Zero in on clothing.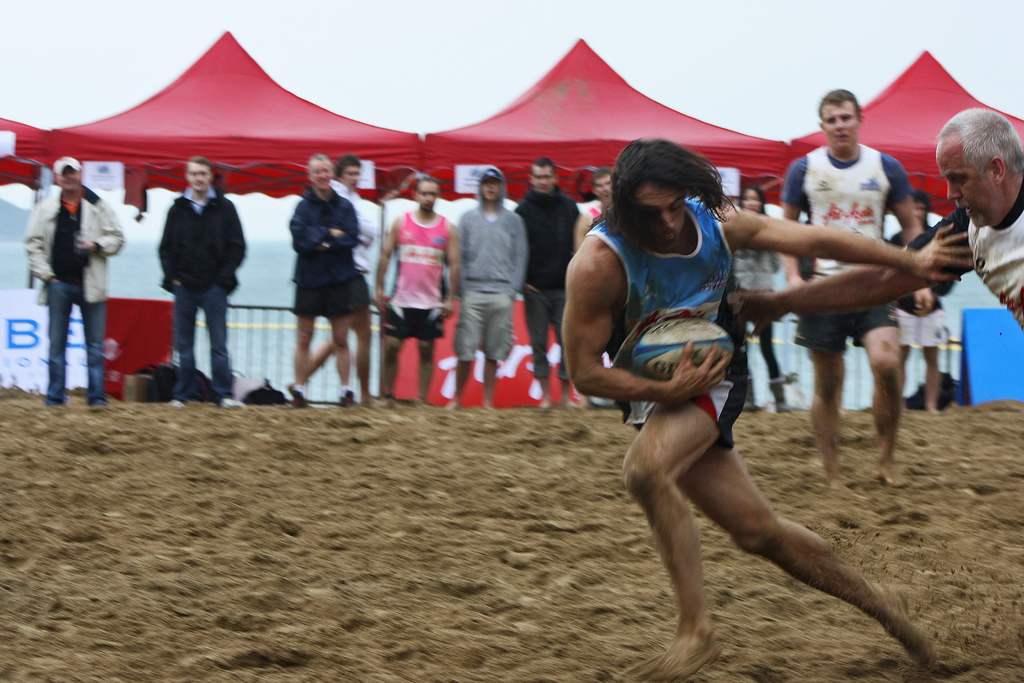
Zeroed in: x1=138 y1=146 x2=239 y2=377.
